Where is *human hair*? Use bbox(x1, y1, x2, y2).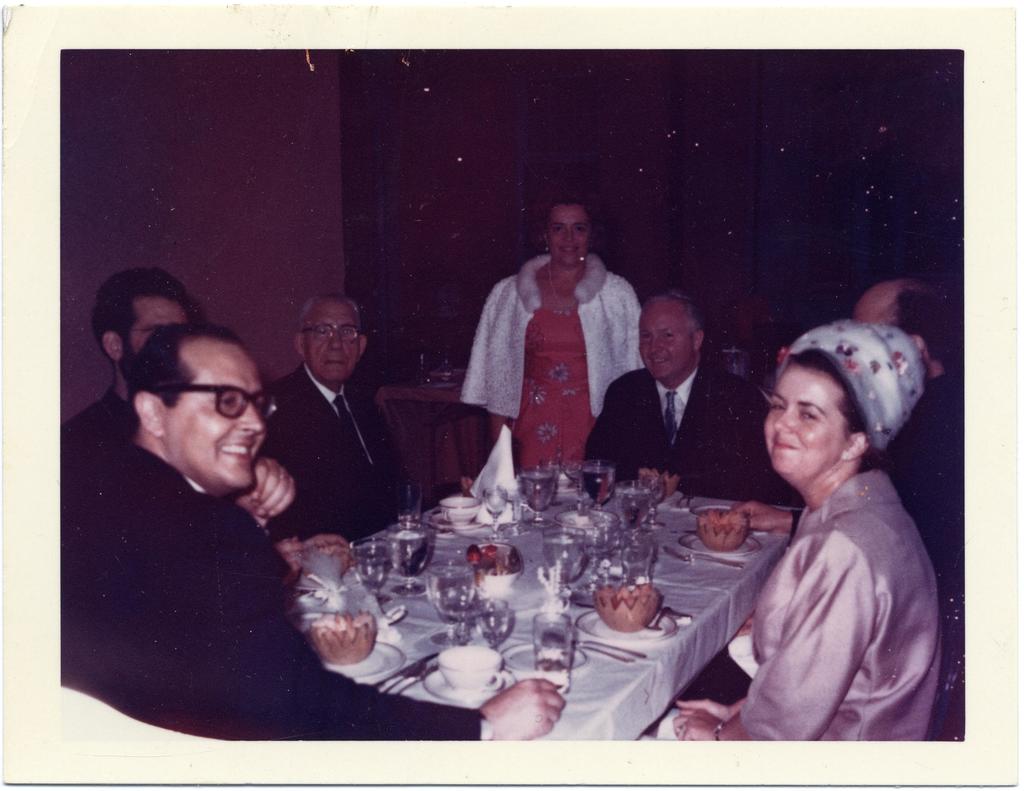
bbox(546, 191, 596, 240).
